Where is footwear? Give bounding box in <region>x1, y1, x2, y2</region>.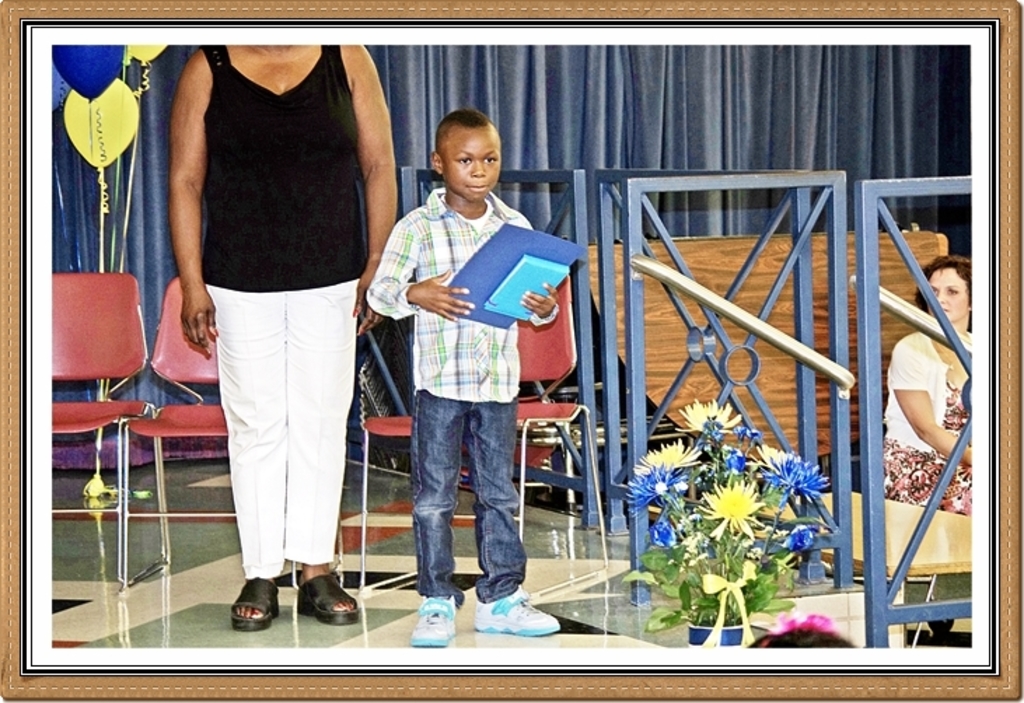
<region>466, 591, 562, 651</region>.
